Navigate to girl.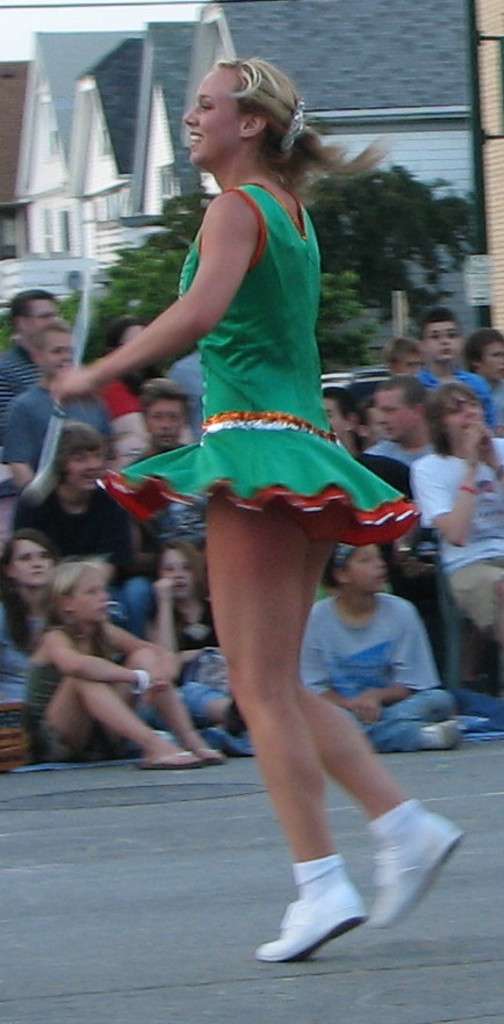
Navigation target: left=27, top=558, right=223, bottom=776.
